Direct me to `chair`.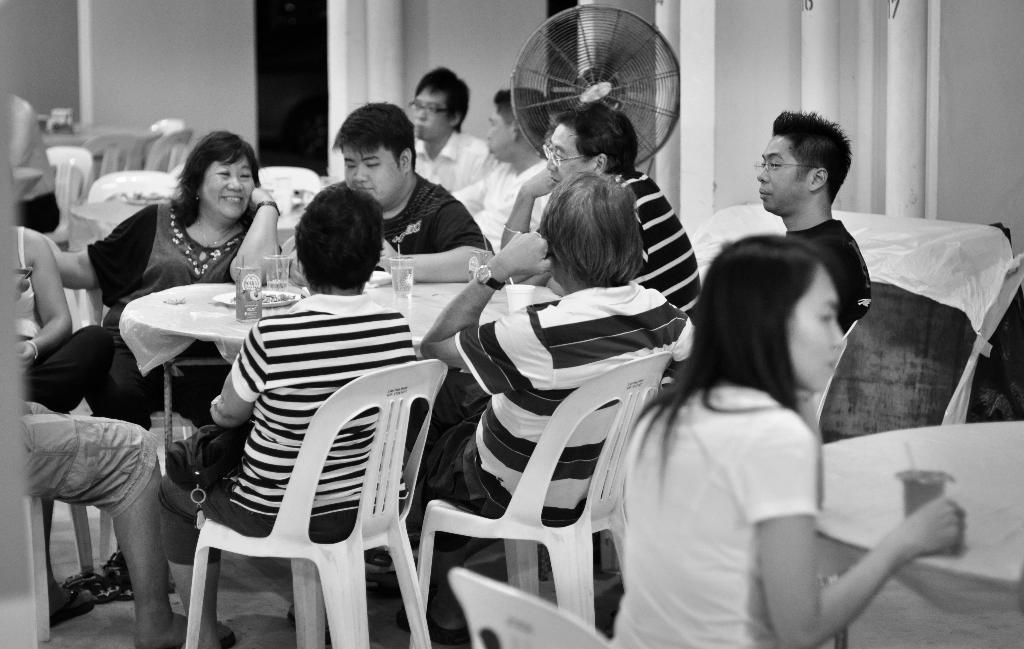
Direction: region(404, 350, 675, 648).
